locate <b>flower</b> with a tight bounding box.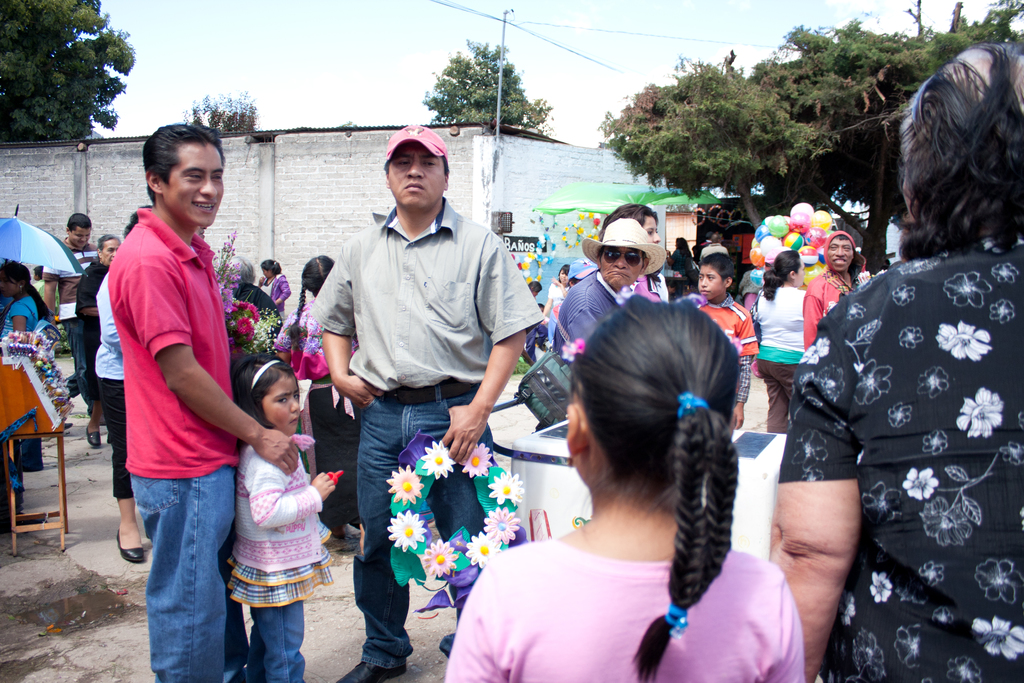
[x1=890, y1=283, x2=917, y2=307].
